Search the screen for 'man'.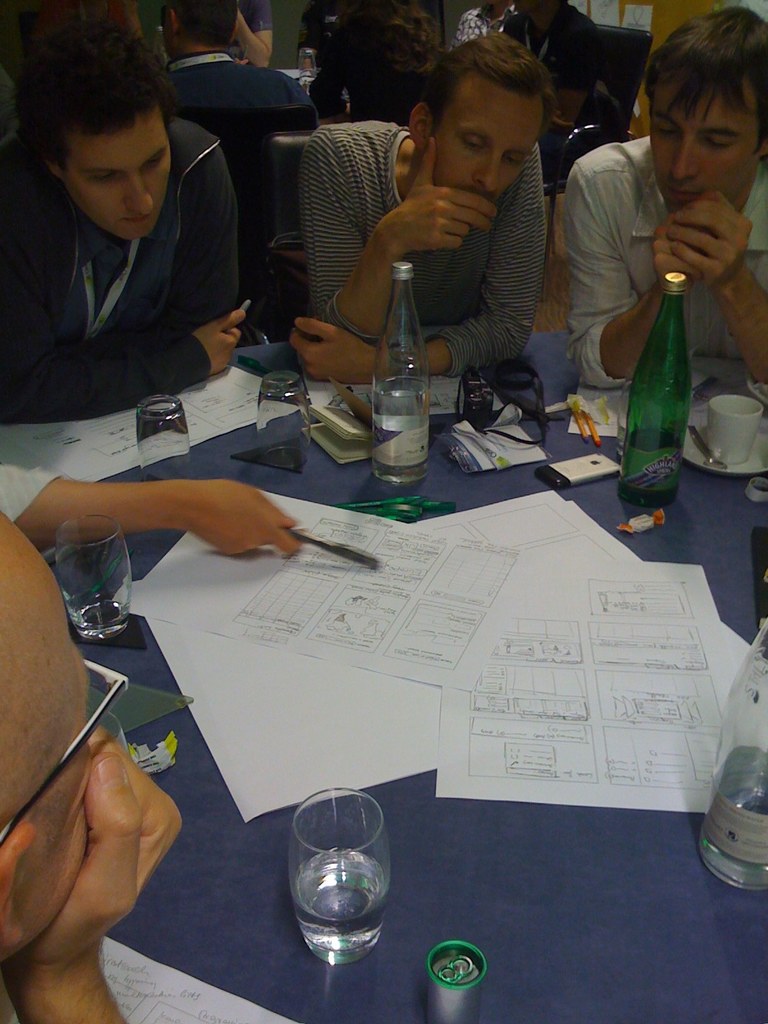
Found at Rect(0, 0, 246, 417).
